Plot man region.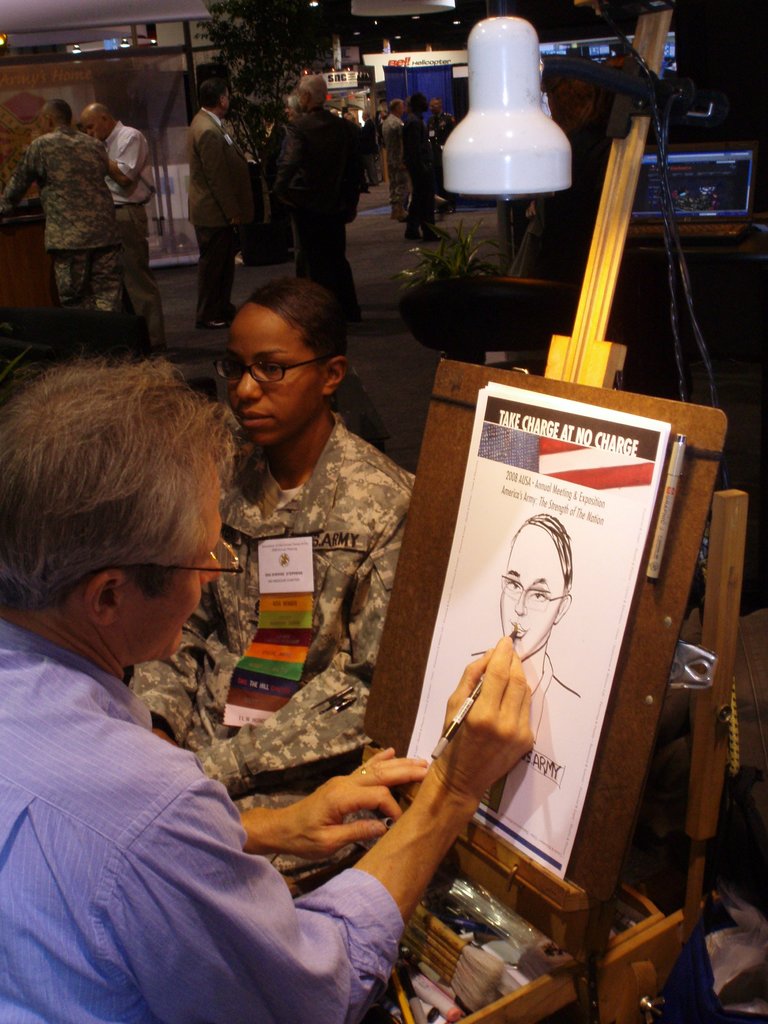
Plotted at l=0, t=99, r=127, b=314.
